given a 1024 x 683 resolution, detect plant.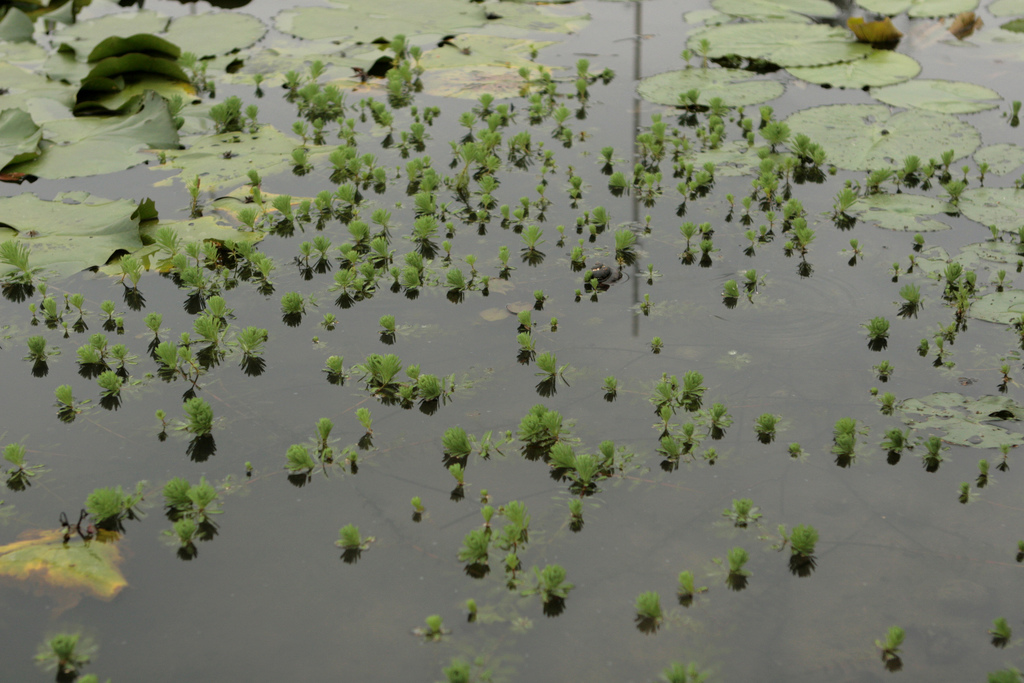
x1=468, y1=262, x2=488, y2=278.
